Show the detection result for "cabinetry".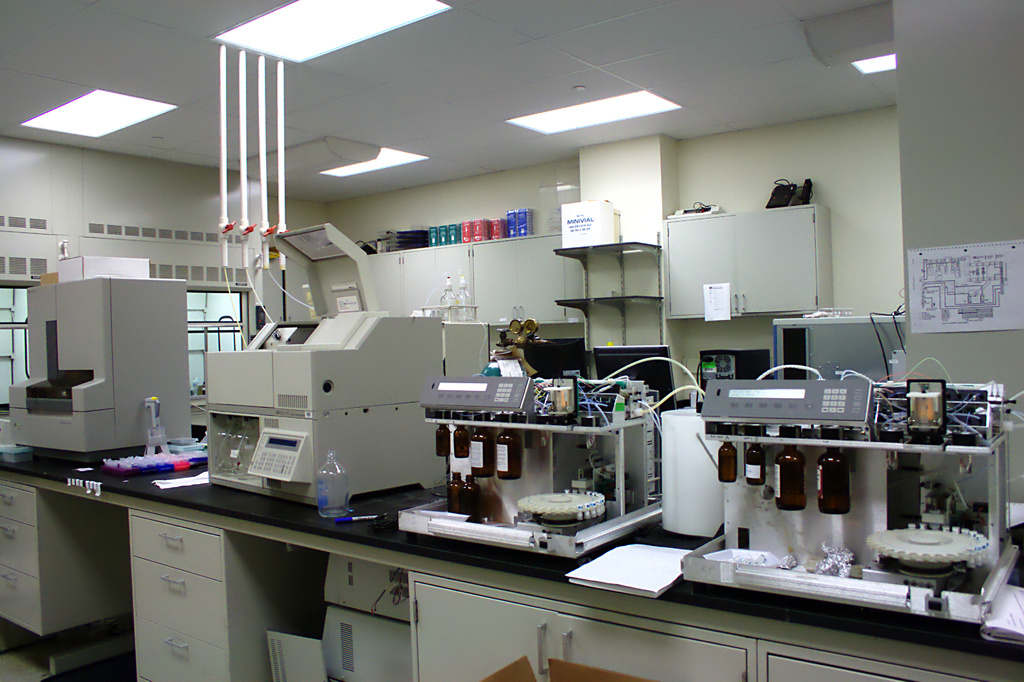
box(132, 555, 227, 653).
